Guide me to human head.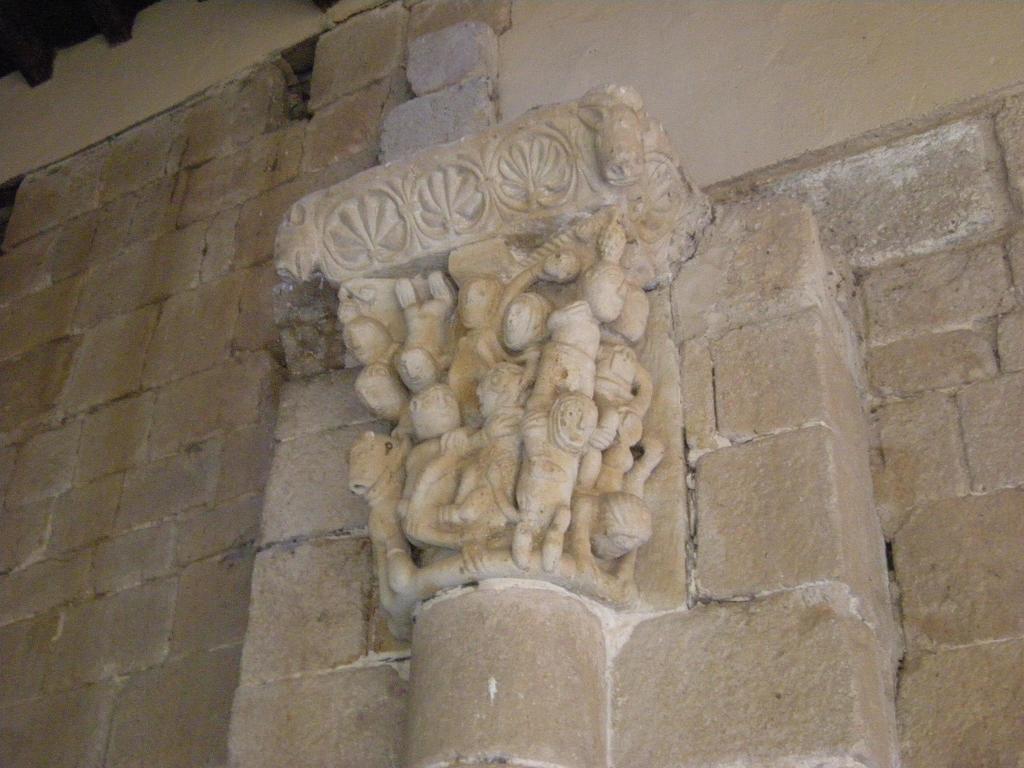
Guidance: <box>387,339,434,388</box>.
